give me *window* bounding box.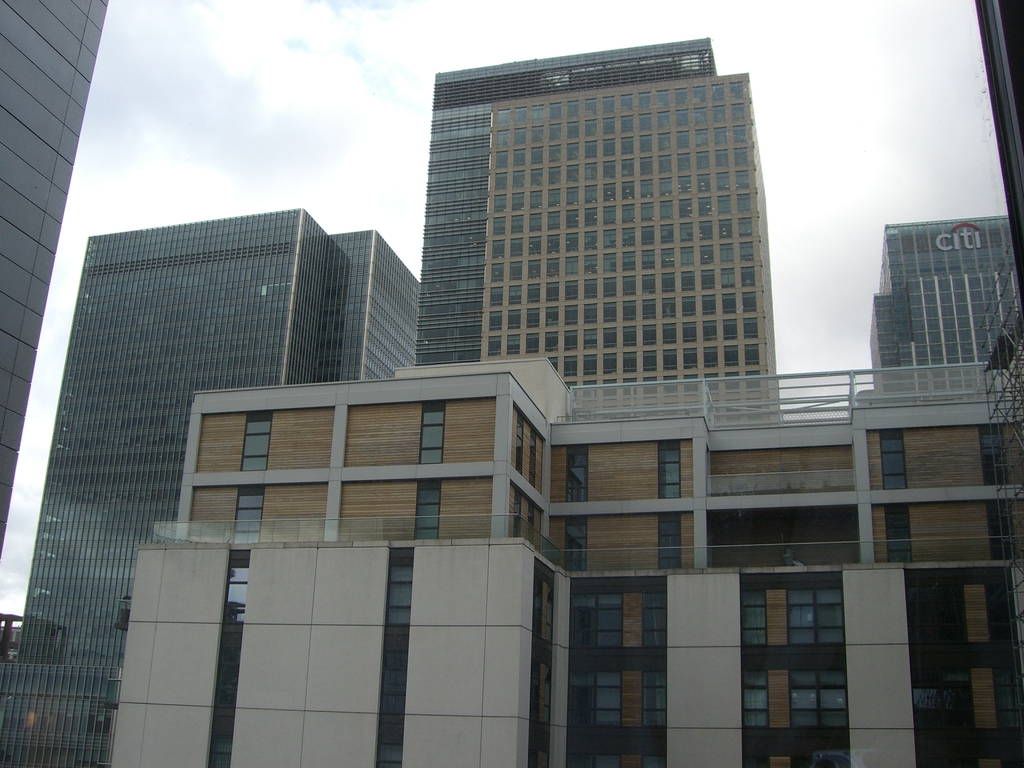
(657, 516, 683, 573).
